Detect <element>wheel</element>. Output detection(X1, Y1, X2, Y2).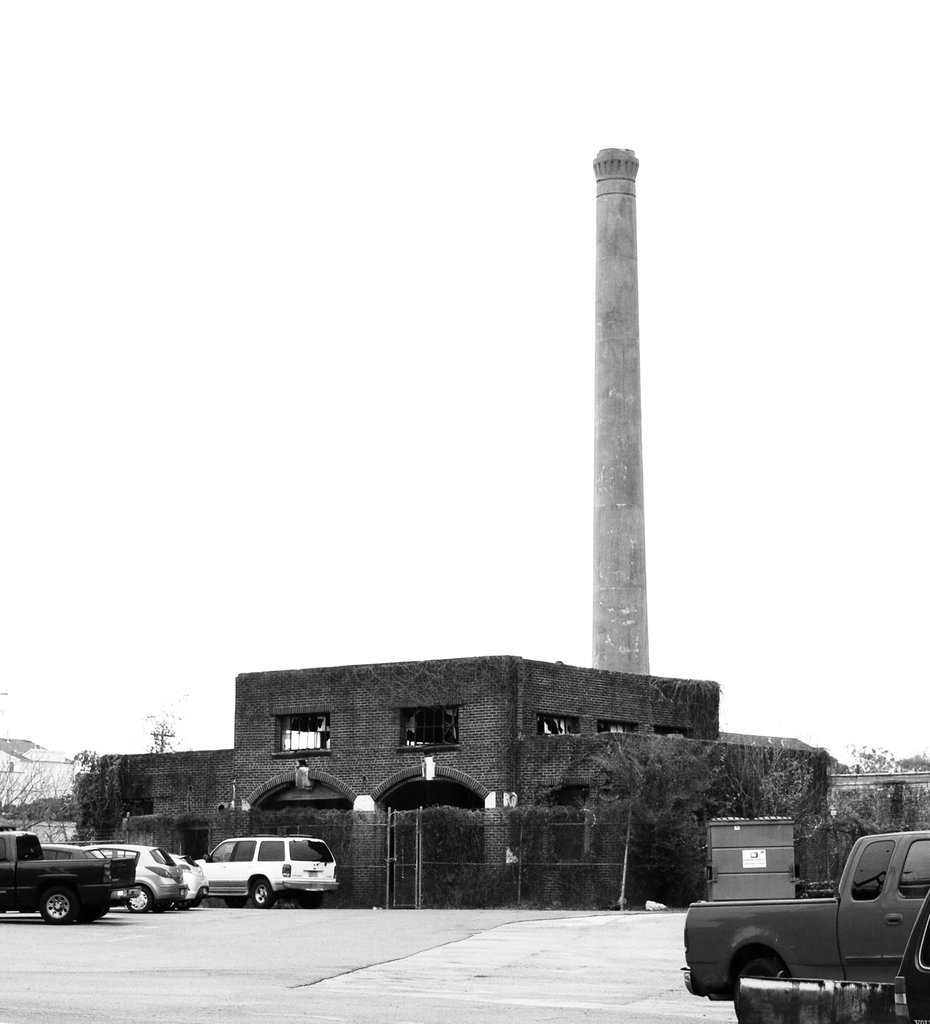
detection(42, 891, 75, 927).
